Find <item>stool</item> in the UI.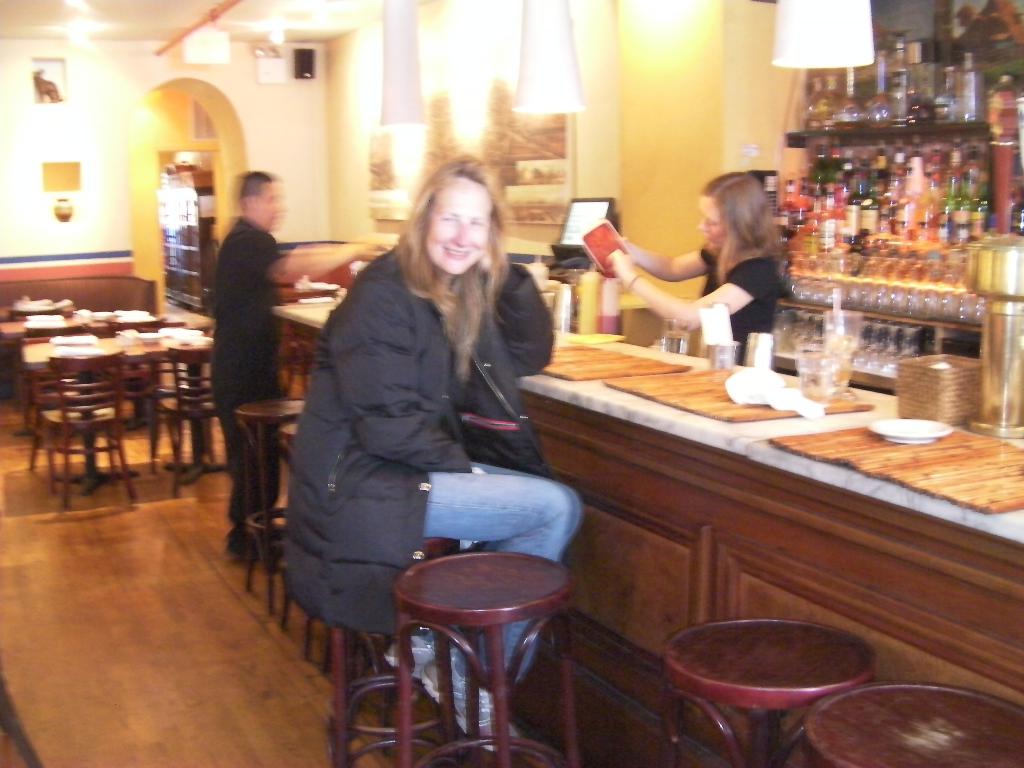
UI element at x1=803, y1=682, x2=1023, y2=767.
